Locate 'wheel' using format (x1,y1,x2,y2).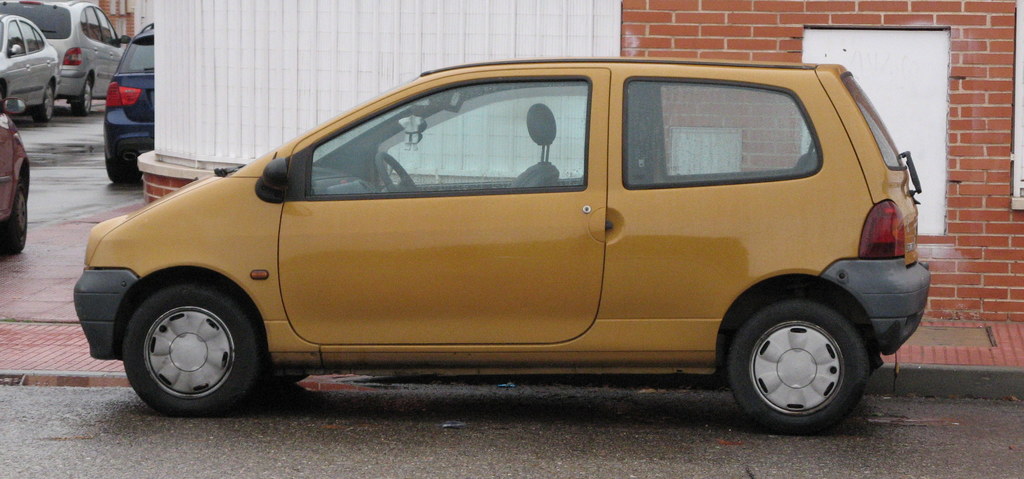
(32,85,53,122).
